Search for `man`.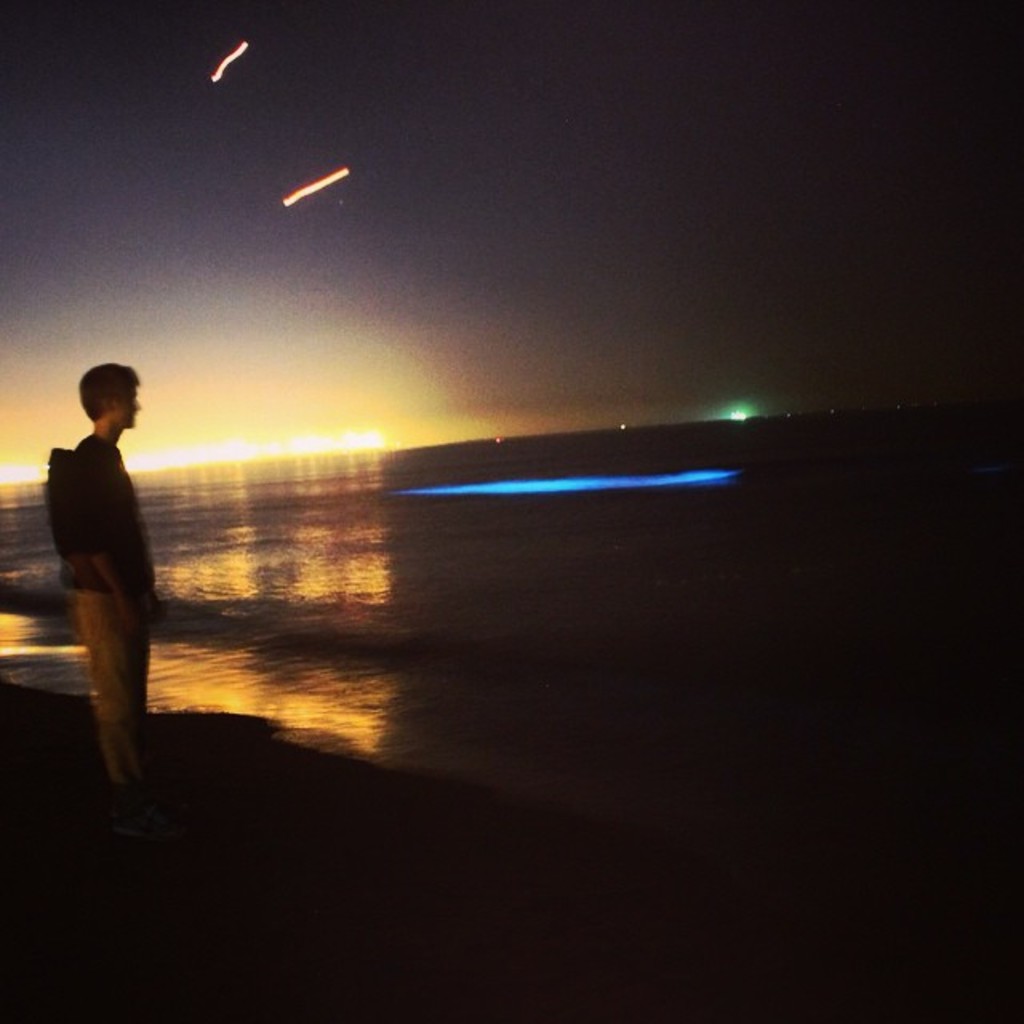
Found at (x1=27, y1=344, x2=186, y2=827).
